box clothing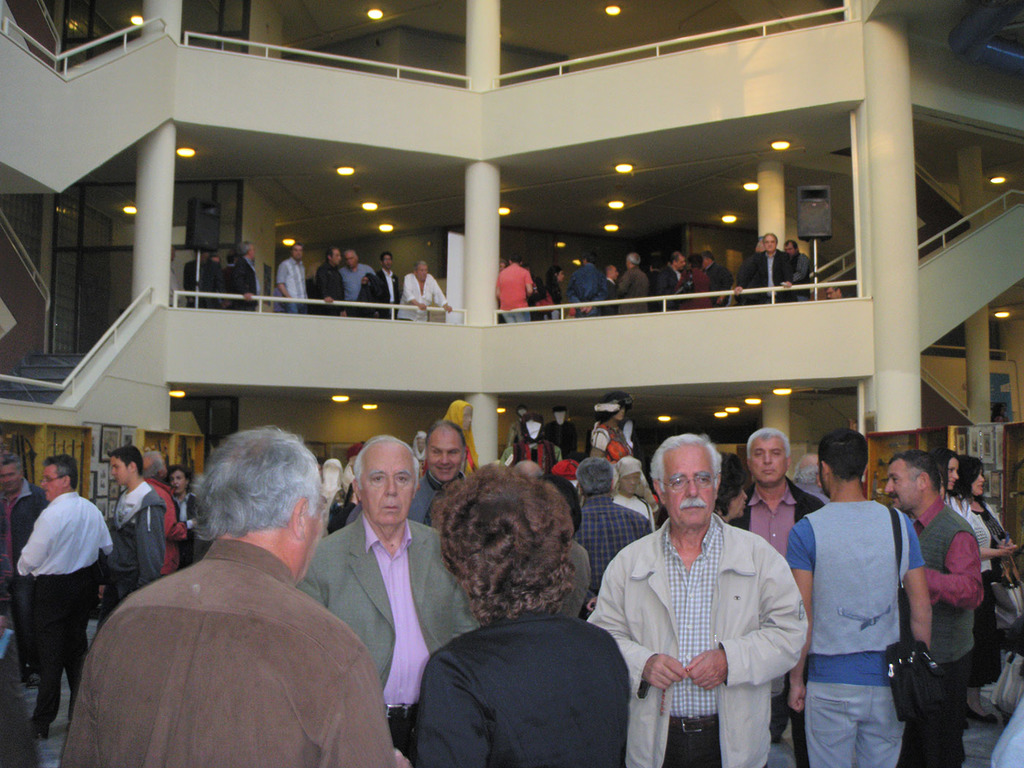
(59,535,398,767)
